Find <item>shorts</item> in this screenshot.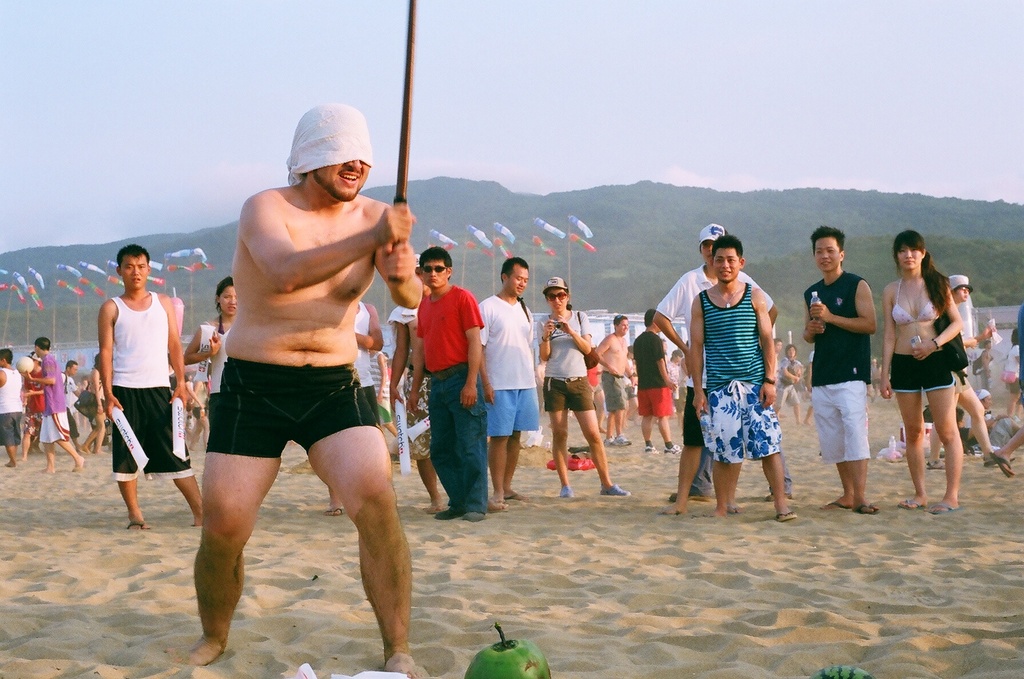
The bounding box for <item>shorts</item> is pyautogui.locateOnScreen(486, 388, 539, 438).
